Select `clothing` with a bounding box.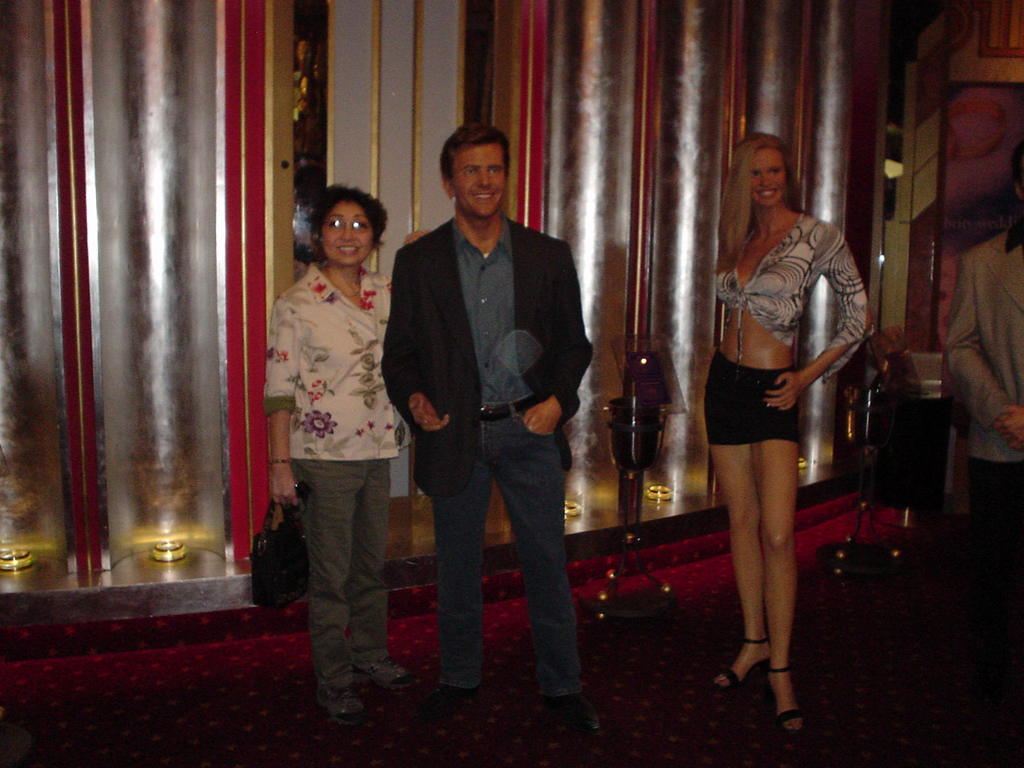
712:212:869:381.
